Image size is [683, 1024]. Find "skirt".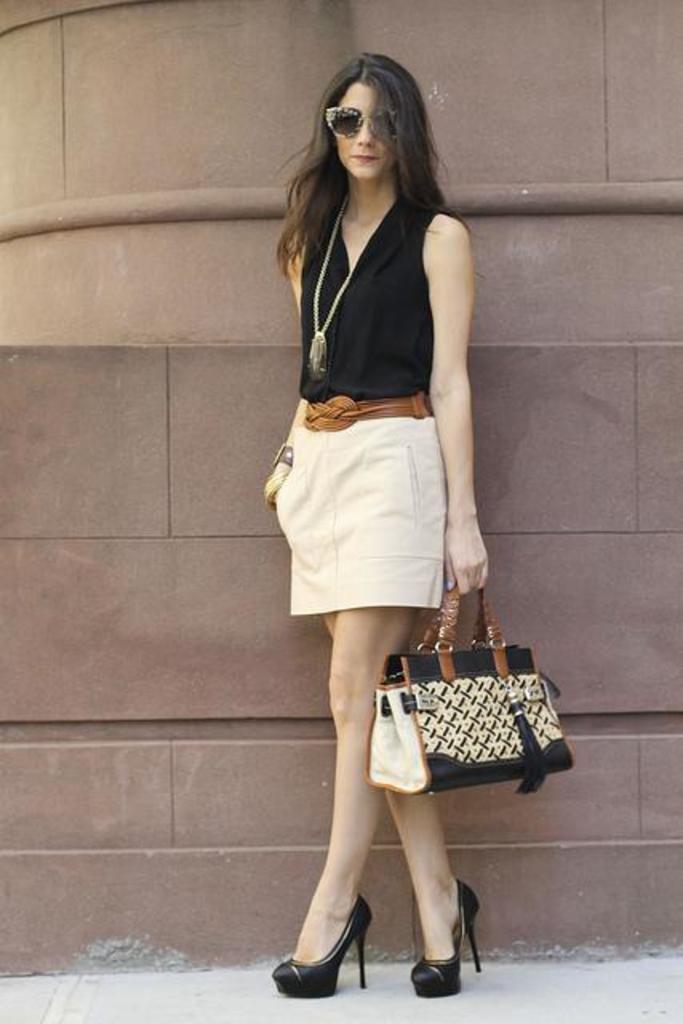
x1=274 y1=400 x2=443 y2=622.
